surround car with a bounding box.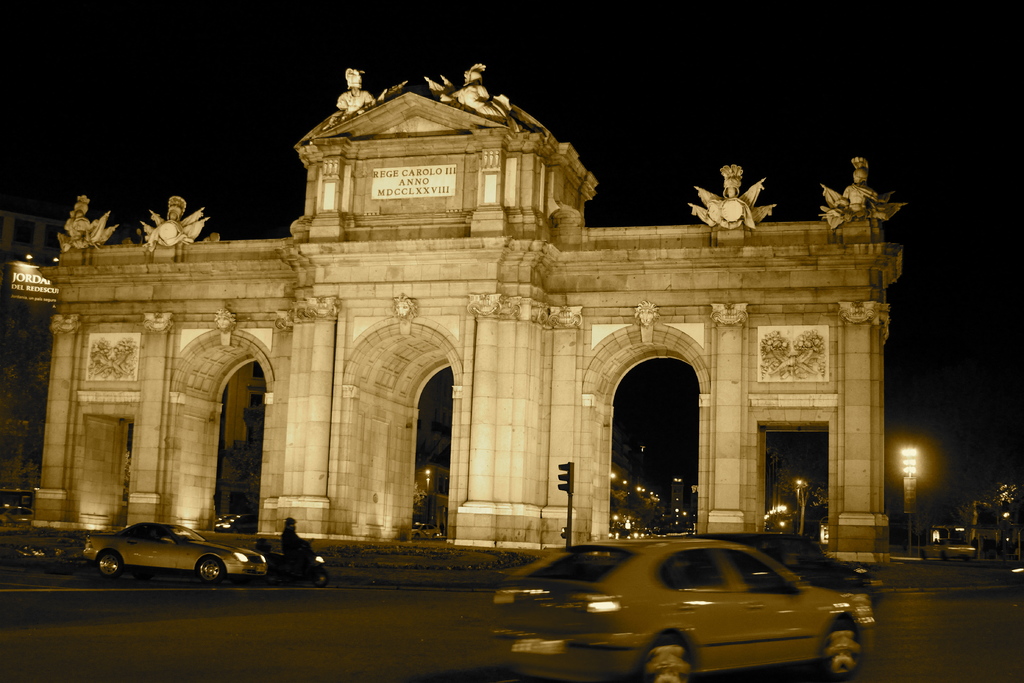
box=[917, 516, 987, 568].
